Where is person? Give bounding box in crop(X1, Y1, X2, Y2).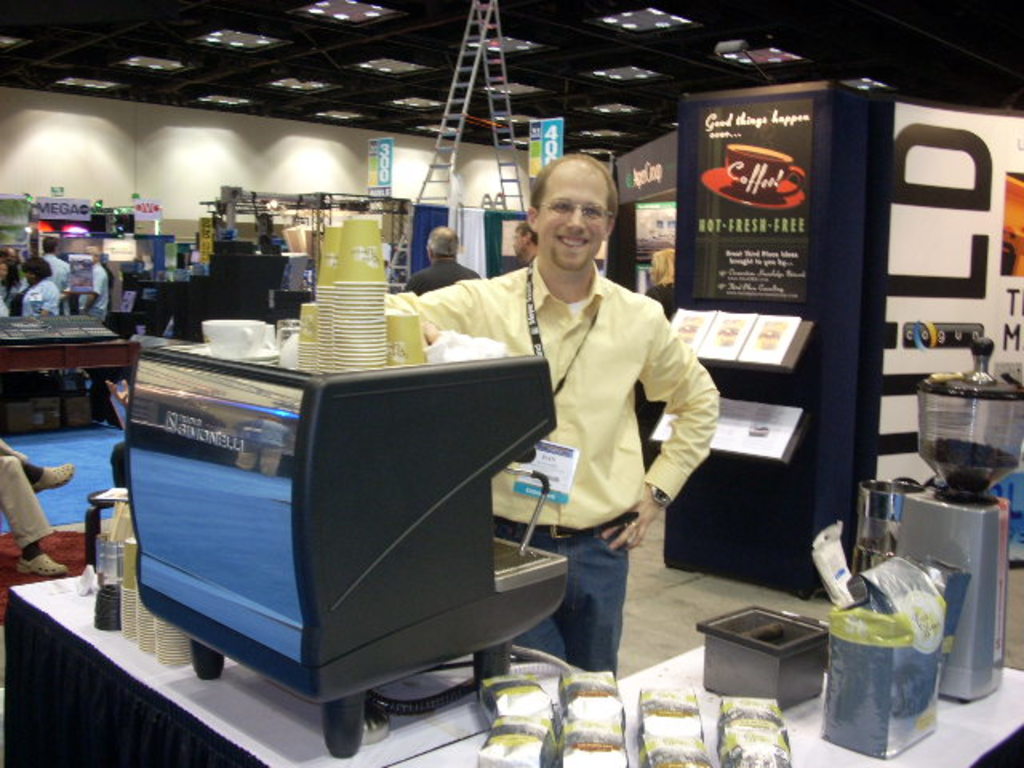
crop(40, 240, 70, 286).
